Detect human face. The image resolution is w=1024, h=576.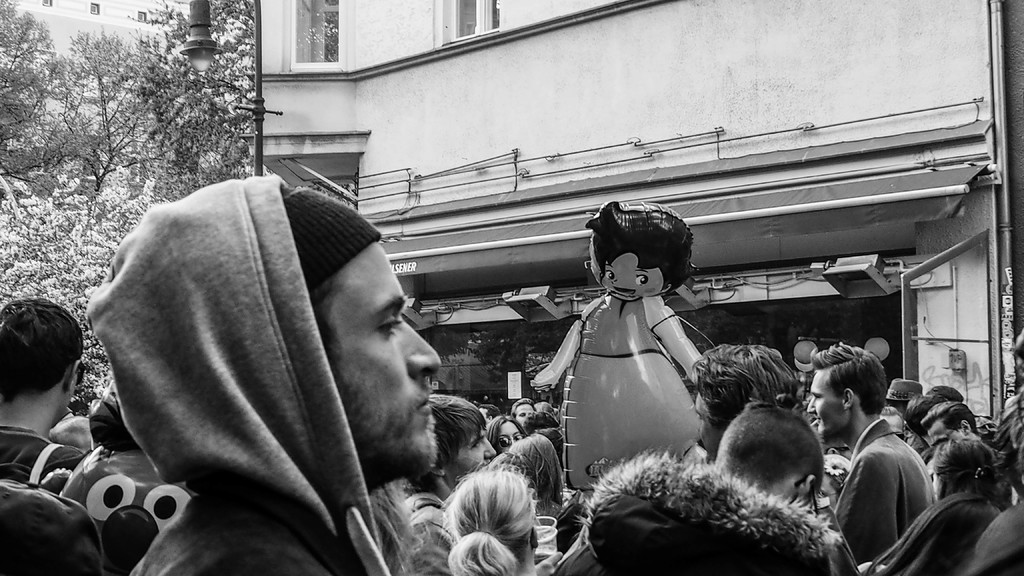
[left=692, top=398, right=719, bottom=459].
